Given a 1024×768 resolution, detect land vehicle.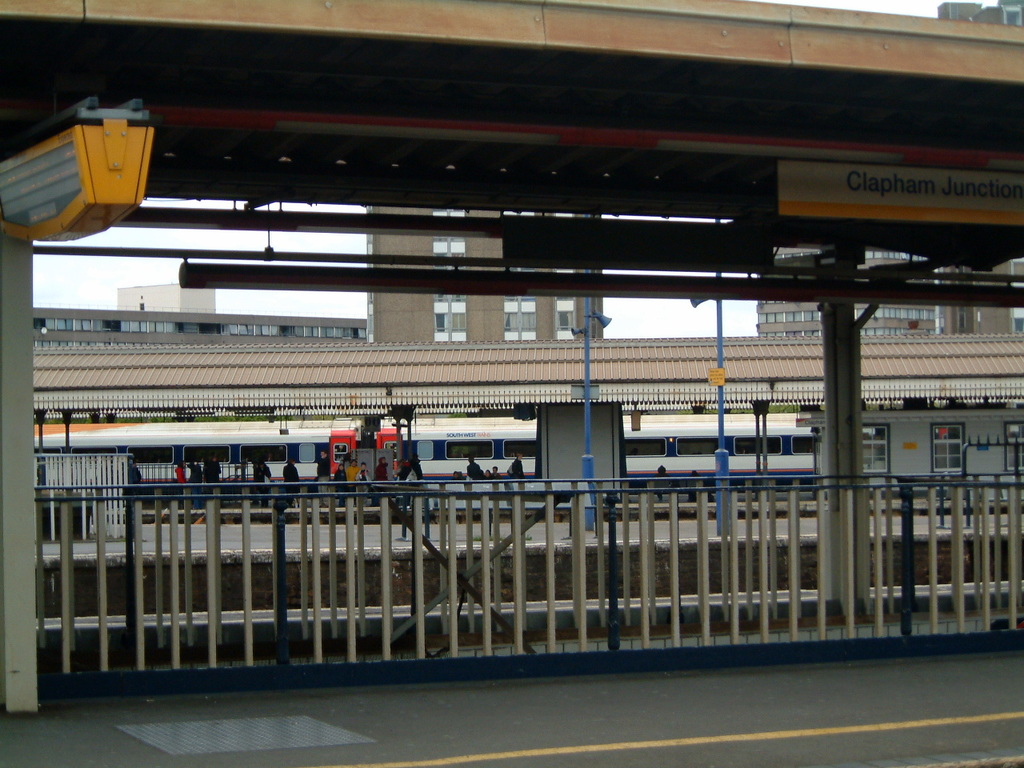
37:411:824:514.
